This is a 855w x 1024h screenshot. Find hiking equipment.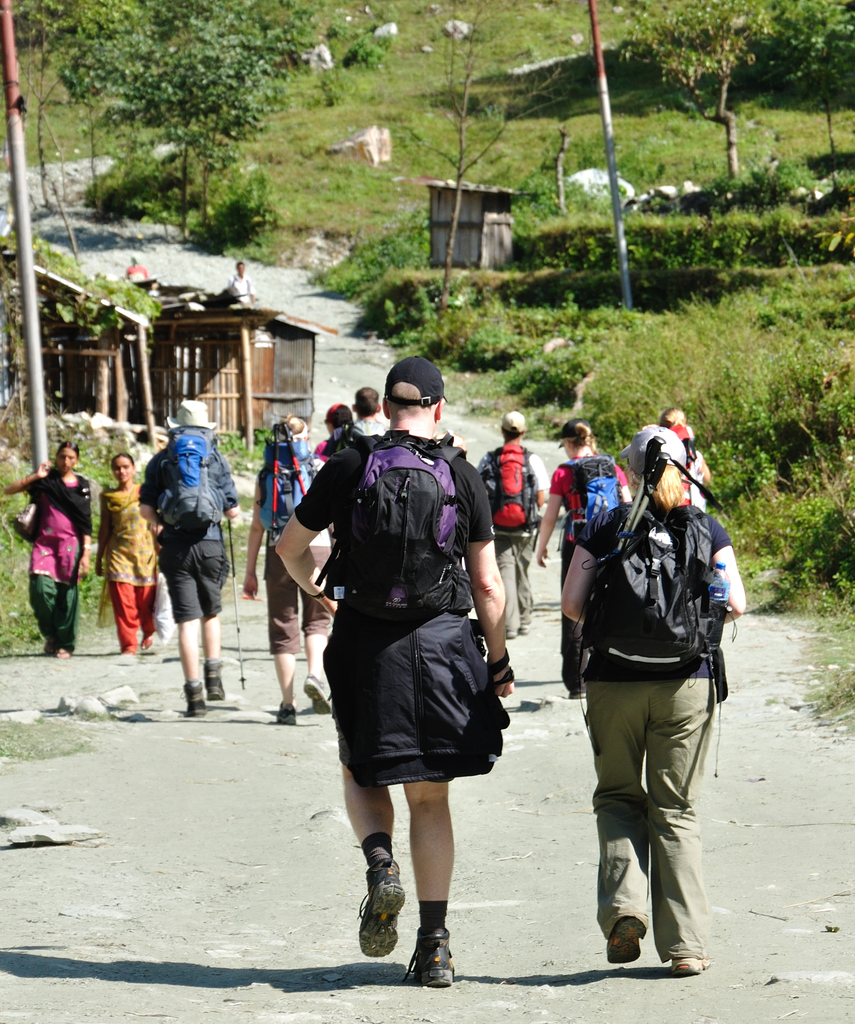
Bounding box: l=261, t=444, r=319, b=545.
